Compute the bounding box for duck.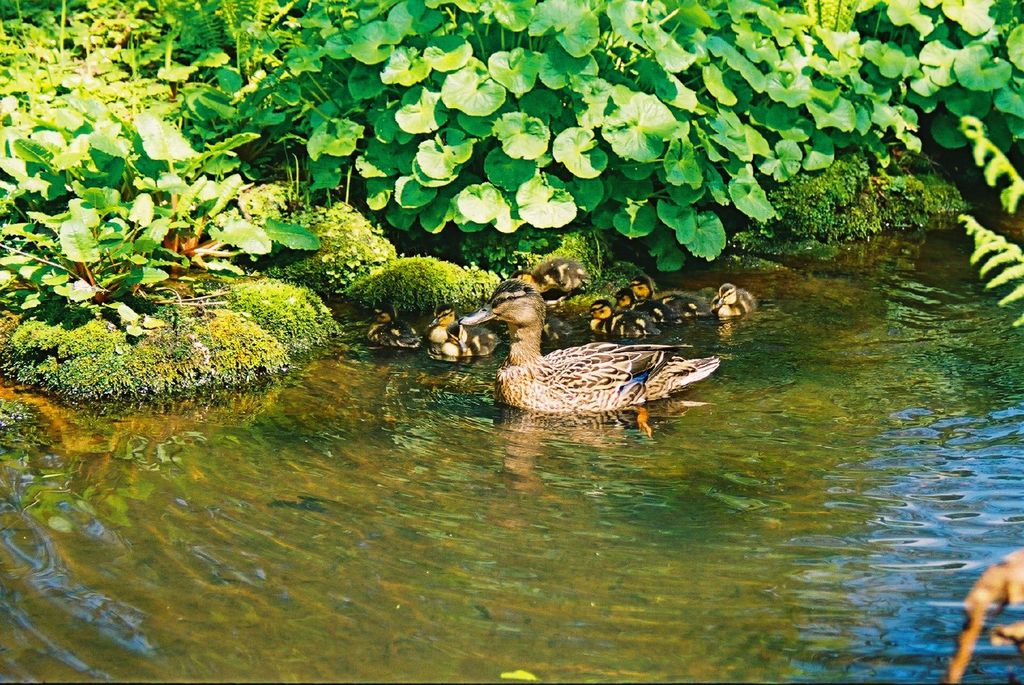
x1=490 y1=295 x2=721 y2=426.
